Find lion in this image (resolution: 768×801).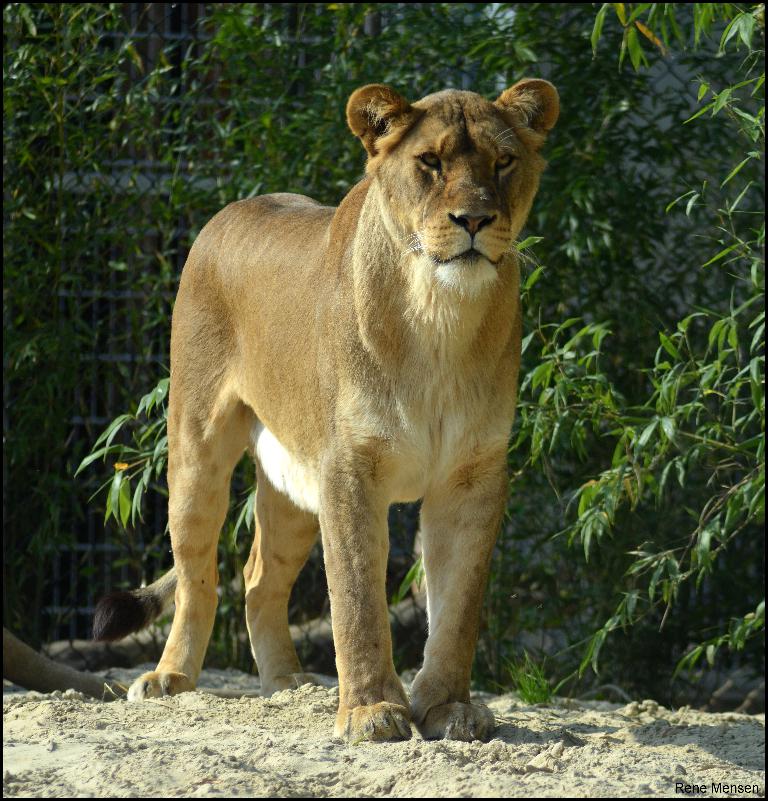
90/77/559/745.
